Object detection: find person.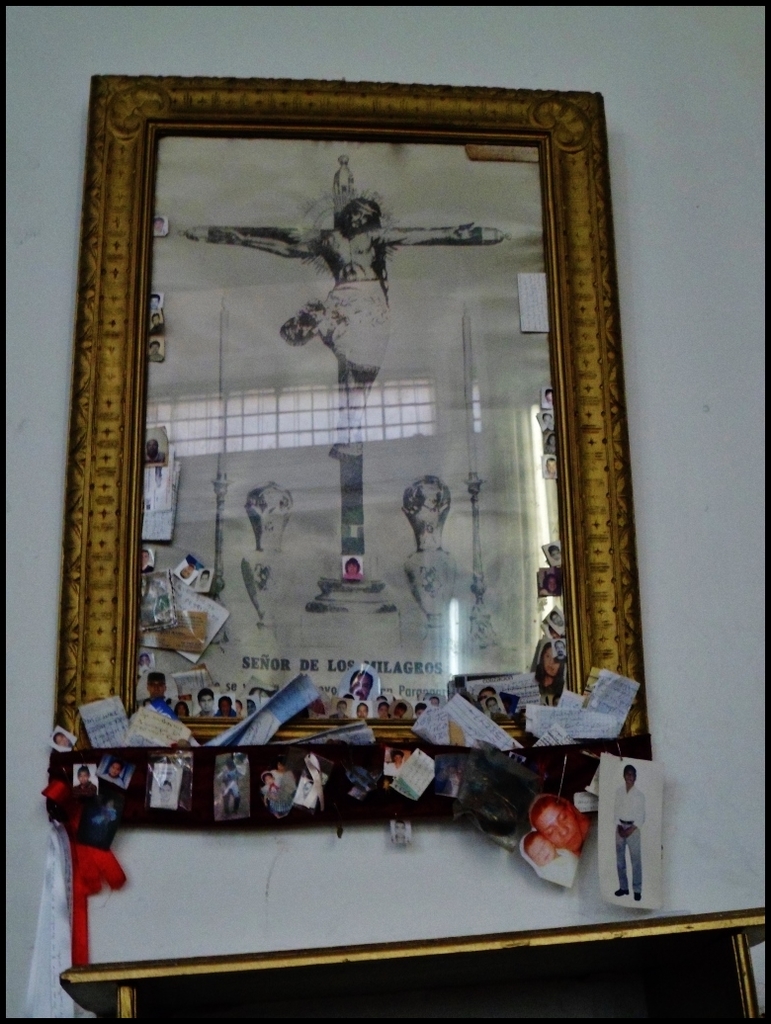
locate(187, 193, 498, 459).
